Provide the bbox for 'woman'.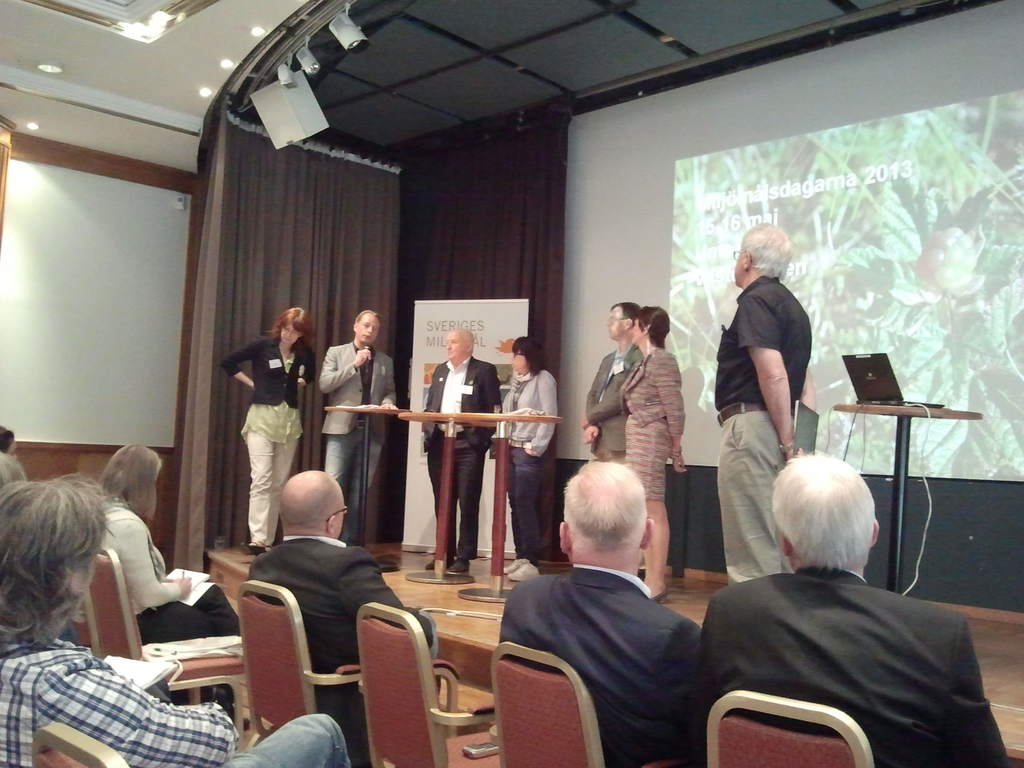
rect(96, 443, 244, 733).
